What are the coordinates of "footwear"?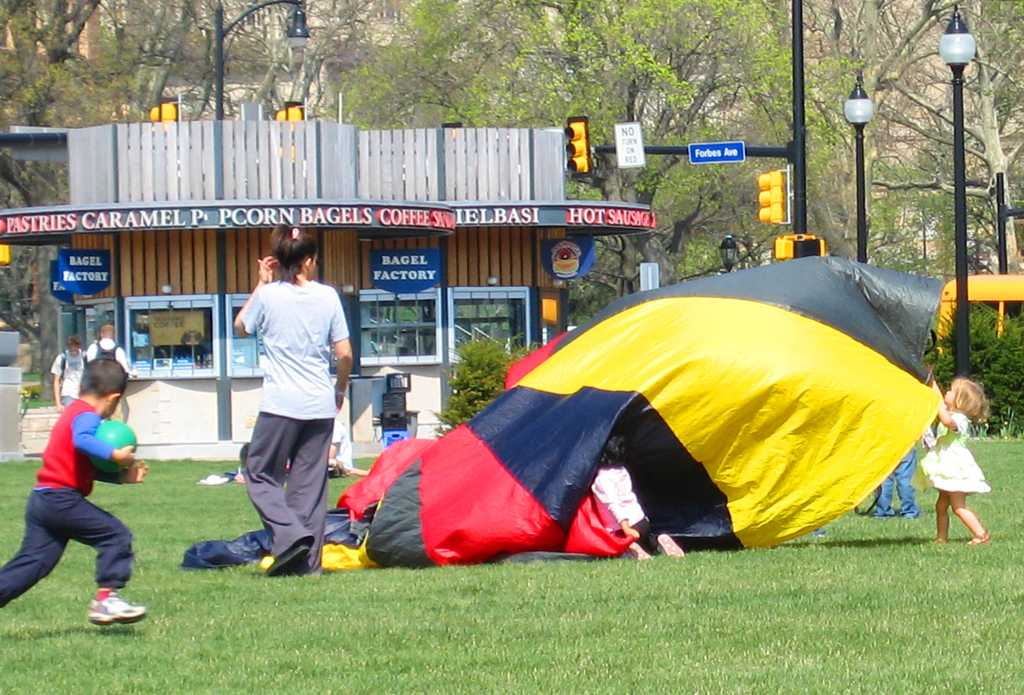
{"left": 625, "top": 539, "right": 651, "bottom": 560}.
